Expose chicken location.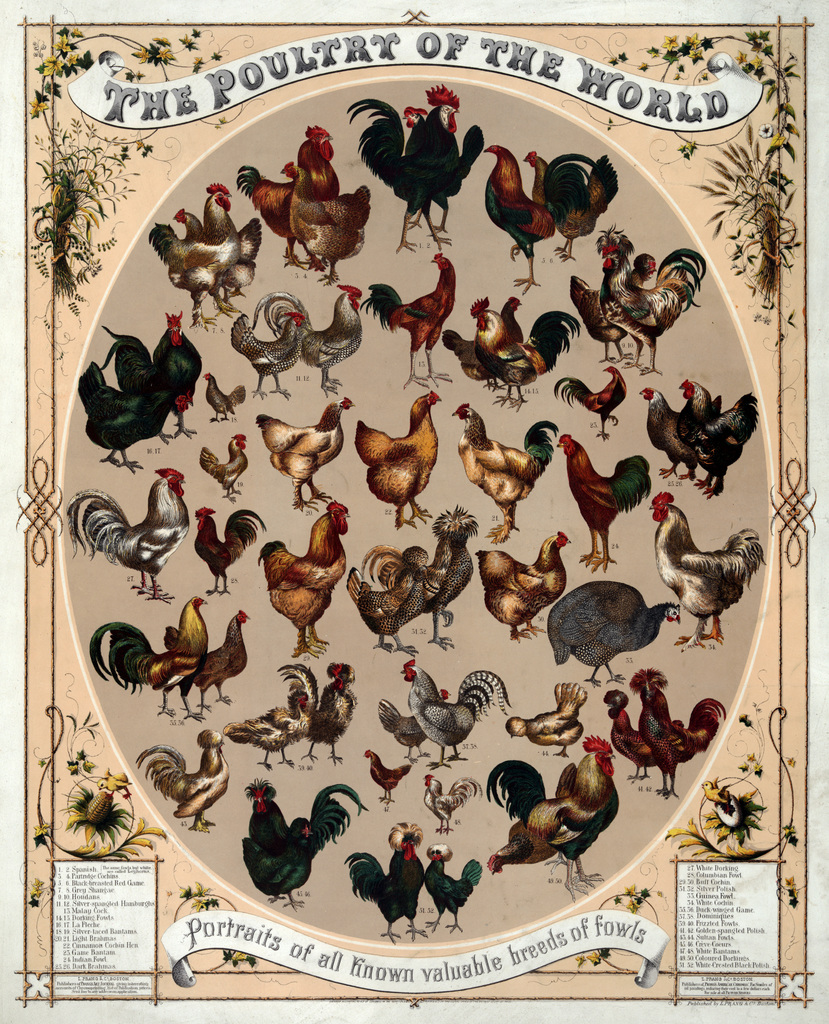
Exposed at locate(83, 591, 206, 721).
